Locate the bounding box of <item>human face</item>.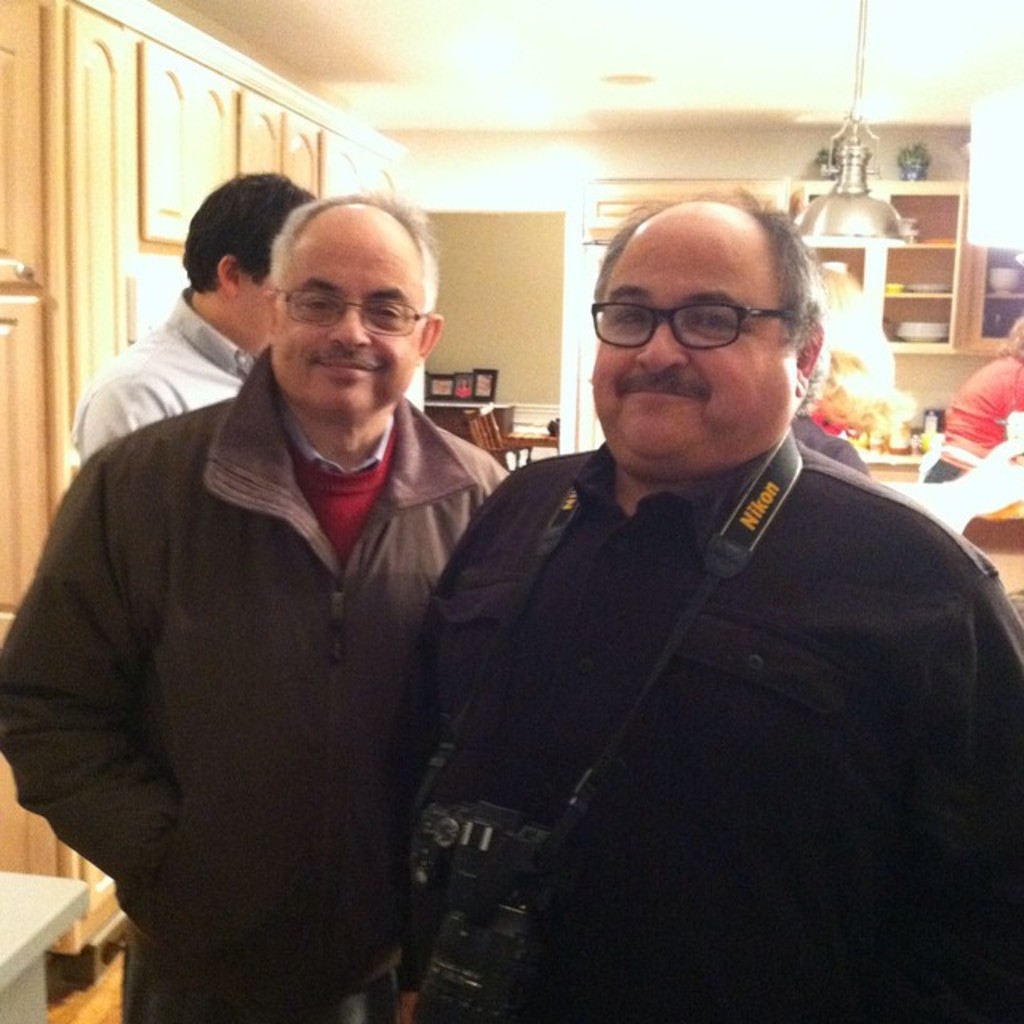
Bounding box: x1=270 y1=227 x2=426 y2=413.
